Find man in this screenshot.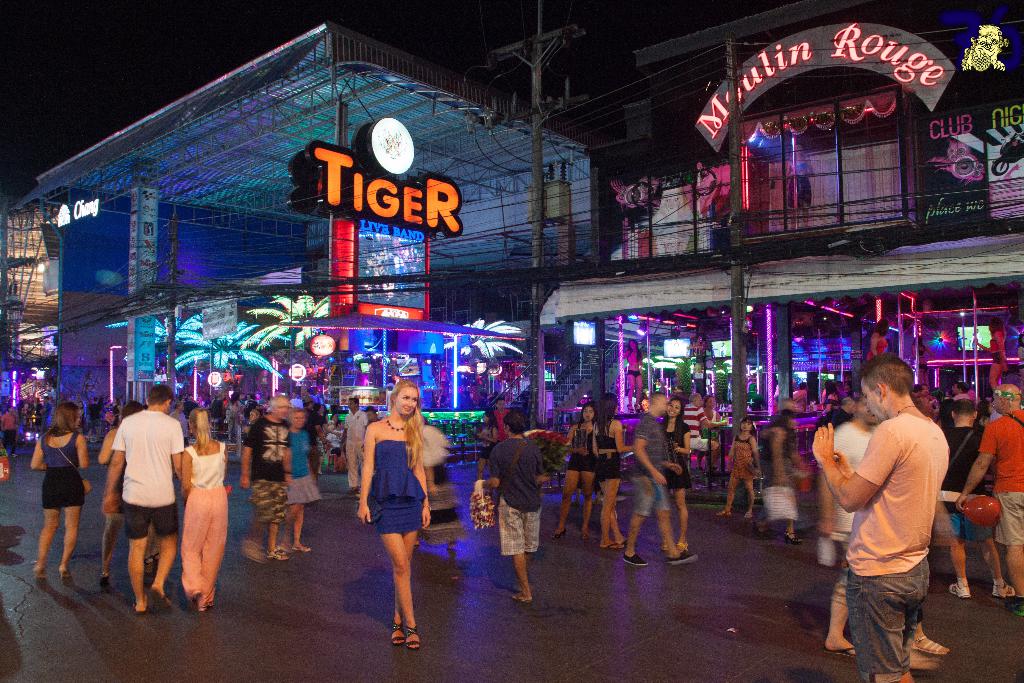
The bounding box for man is [x1=495, y1=399, x2=513, y2=441].
